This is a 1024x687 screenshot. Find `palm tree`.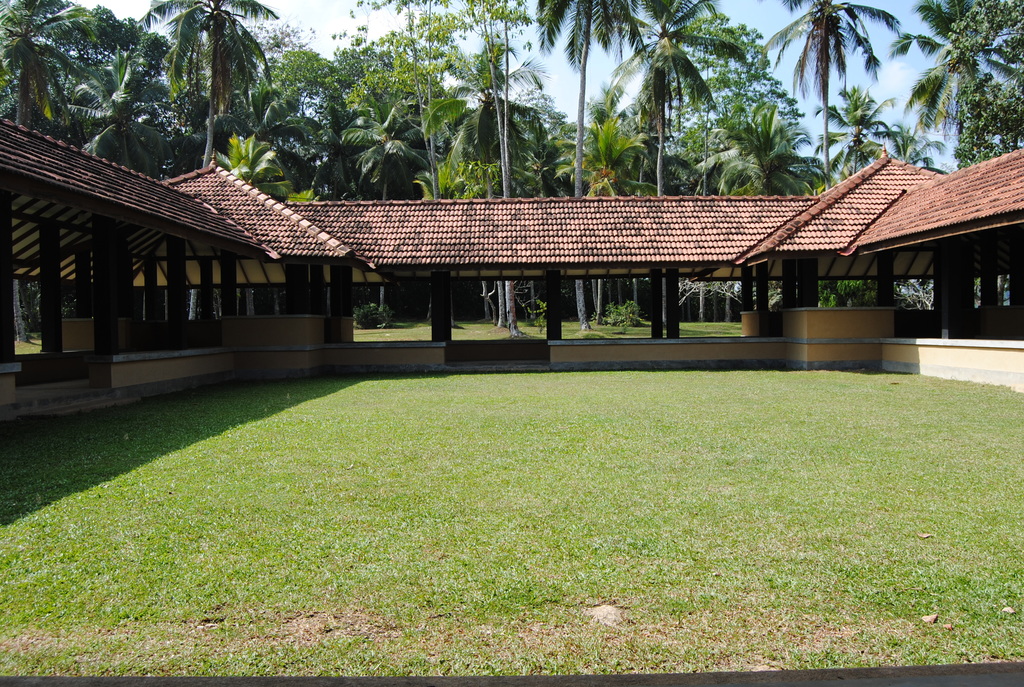
Bounding box: box(694, 95, 826, 317).
